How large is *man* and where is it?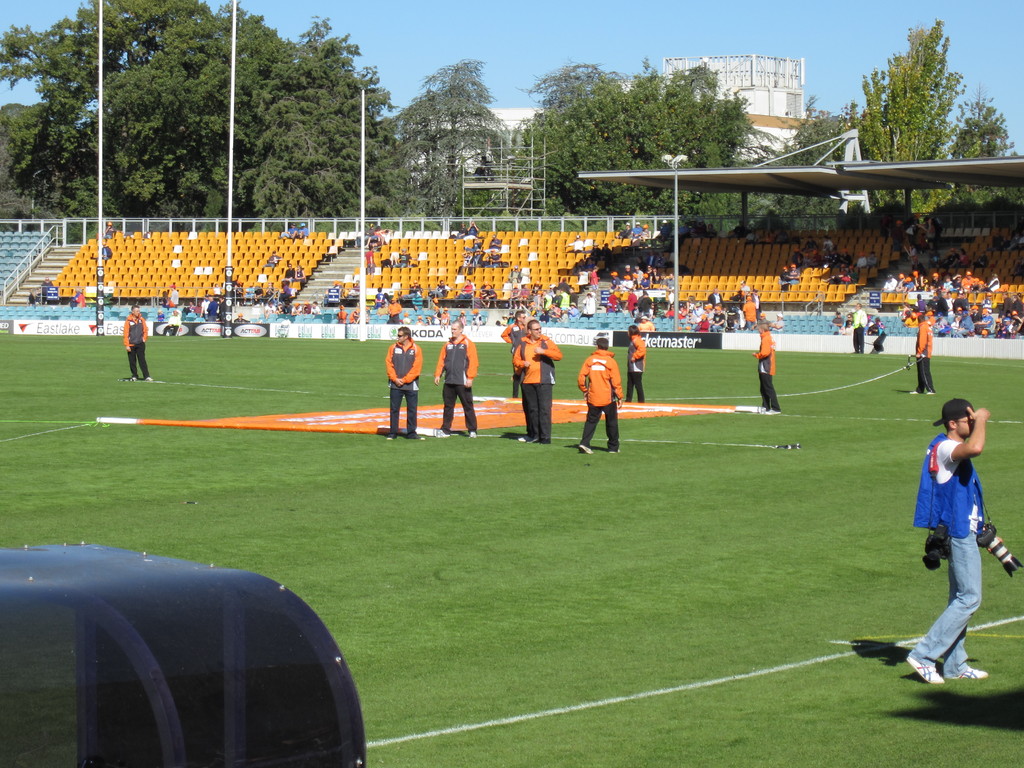
Bounding box: x1=578, y1=338, x2=622, y2=456.
